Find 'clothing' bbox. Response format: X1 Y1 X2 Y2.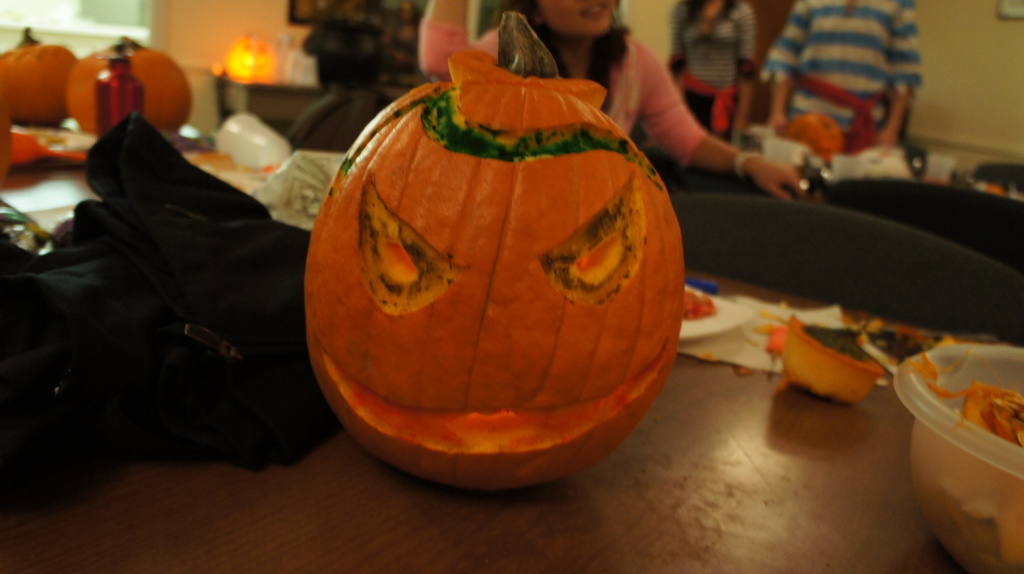
761 0 920 152.
